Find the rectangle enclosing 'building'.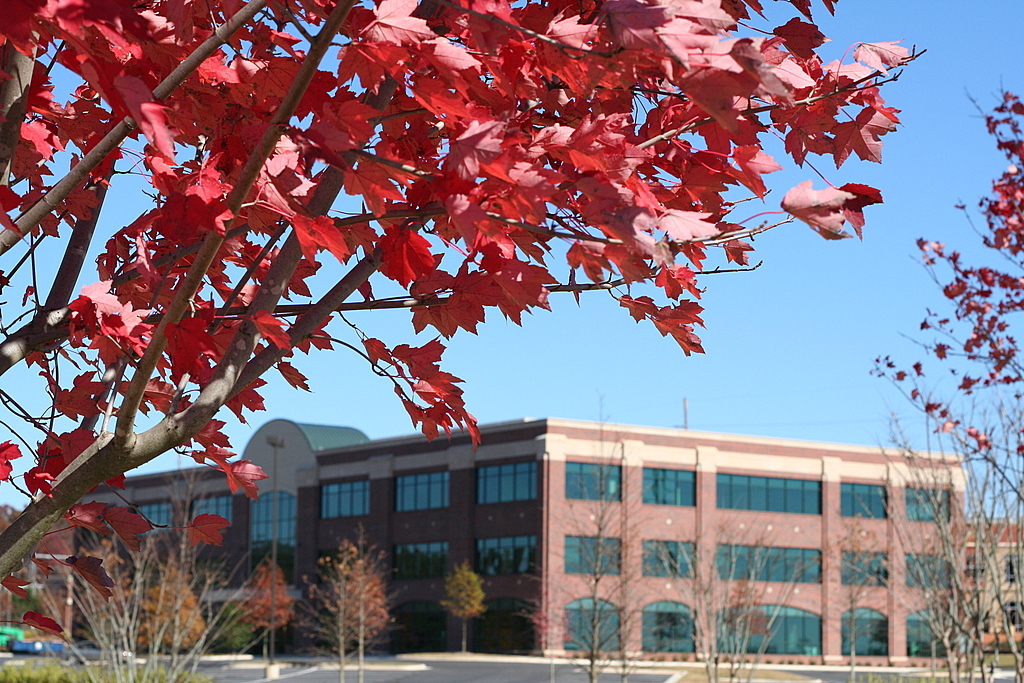
{"x1": 958, "y1": 529, "x2": 1023, "y2": 650}.
